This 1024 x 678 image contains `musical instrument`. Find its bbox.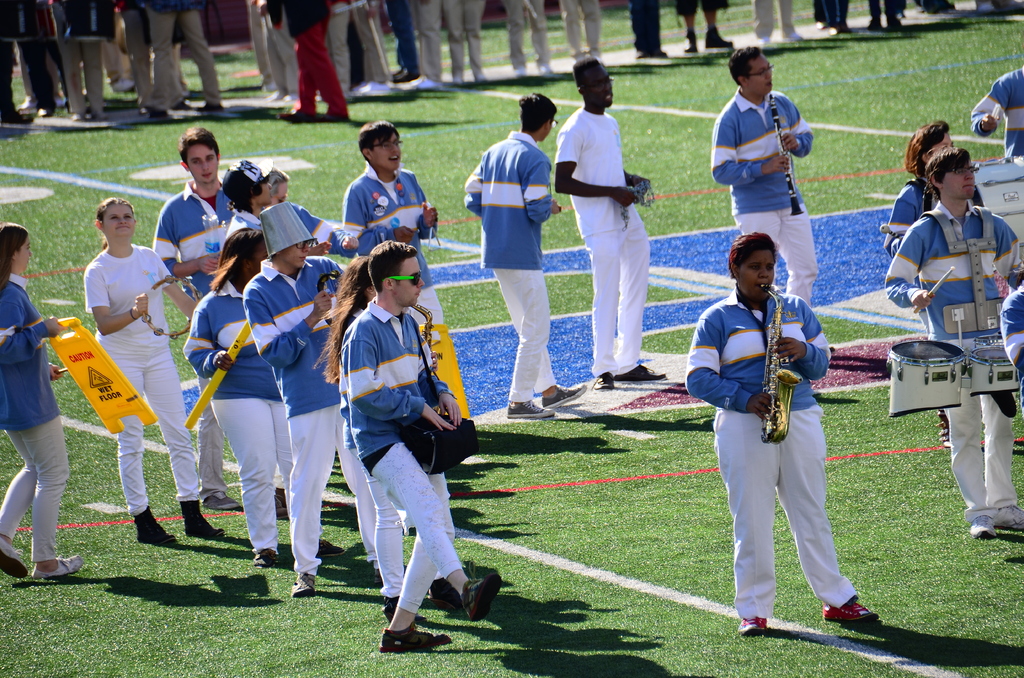
965/341/1023/408.
